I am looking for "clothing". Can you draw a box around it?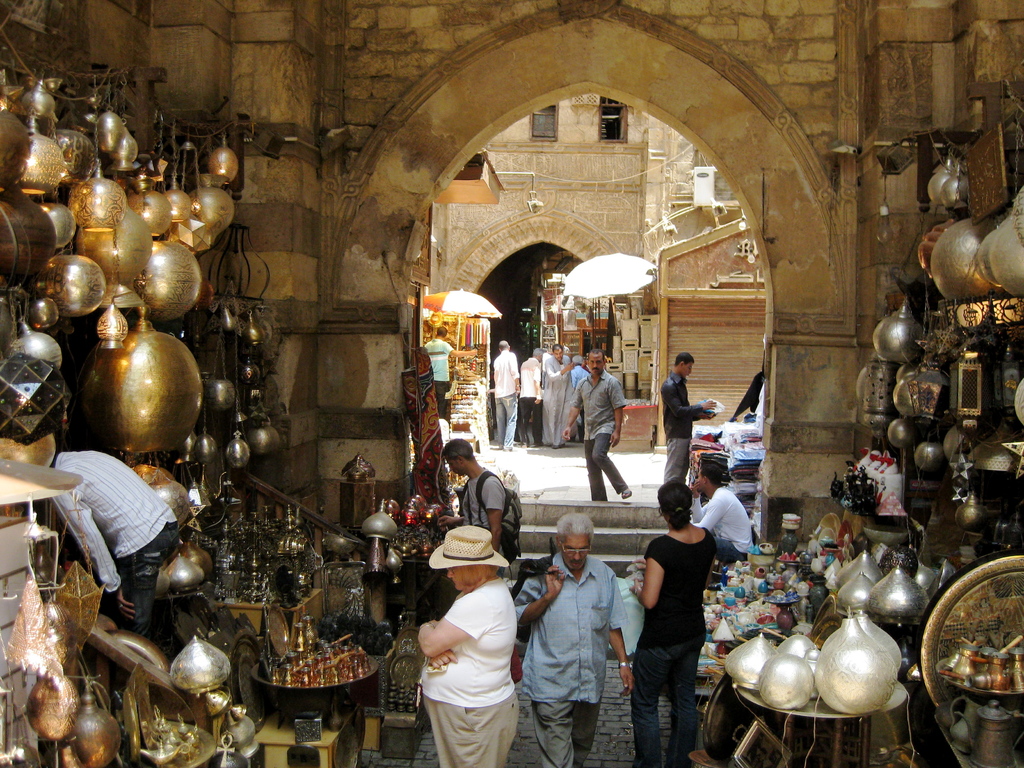
Sure, the bounding box is 542 354 572 451.
